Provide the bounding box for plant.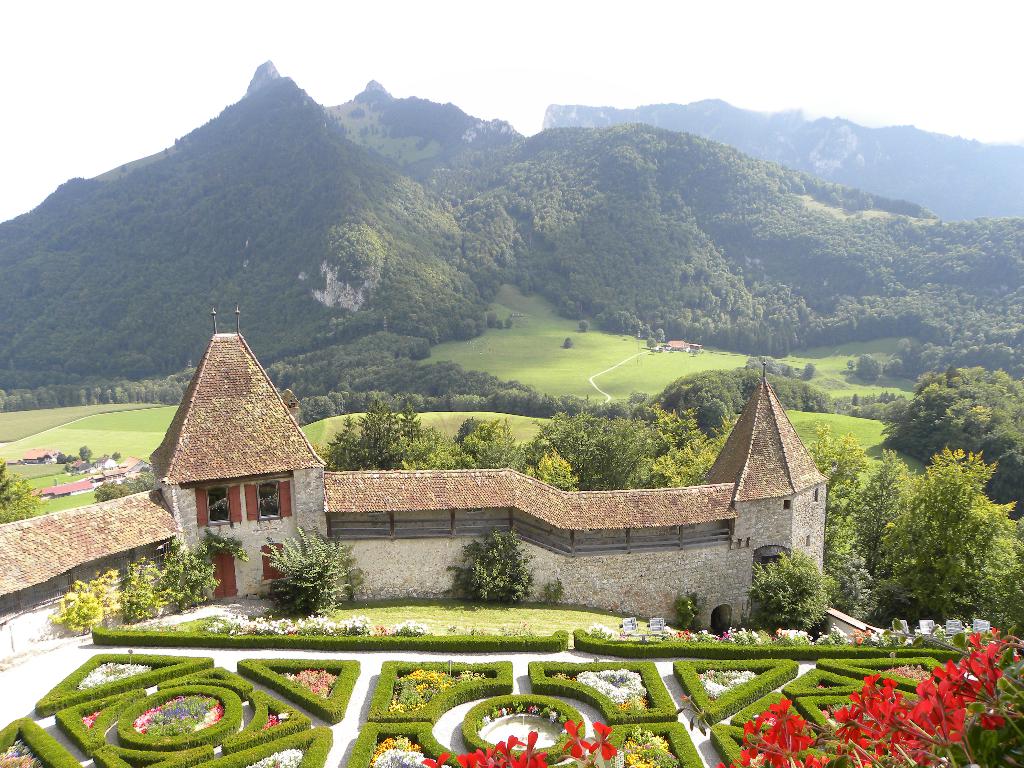
box(192, 527, 249, 561).
